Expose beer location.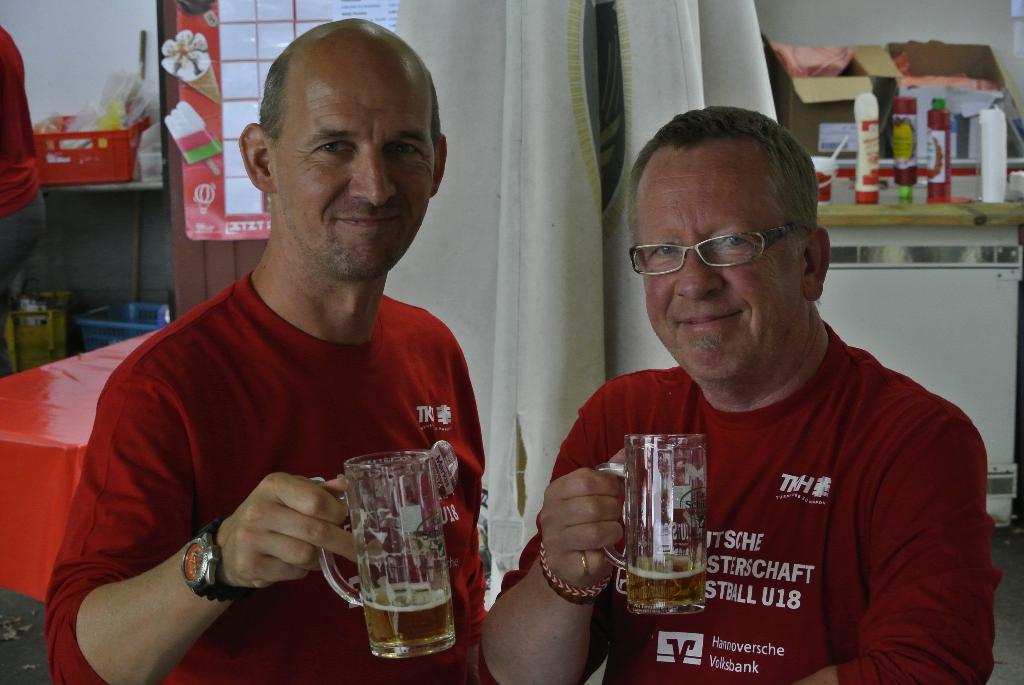
Exposed at <box>621,560,711,618</box>.
